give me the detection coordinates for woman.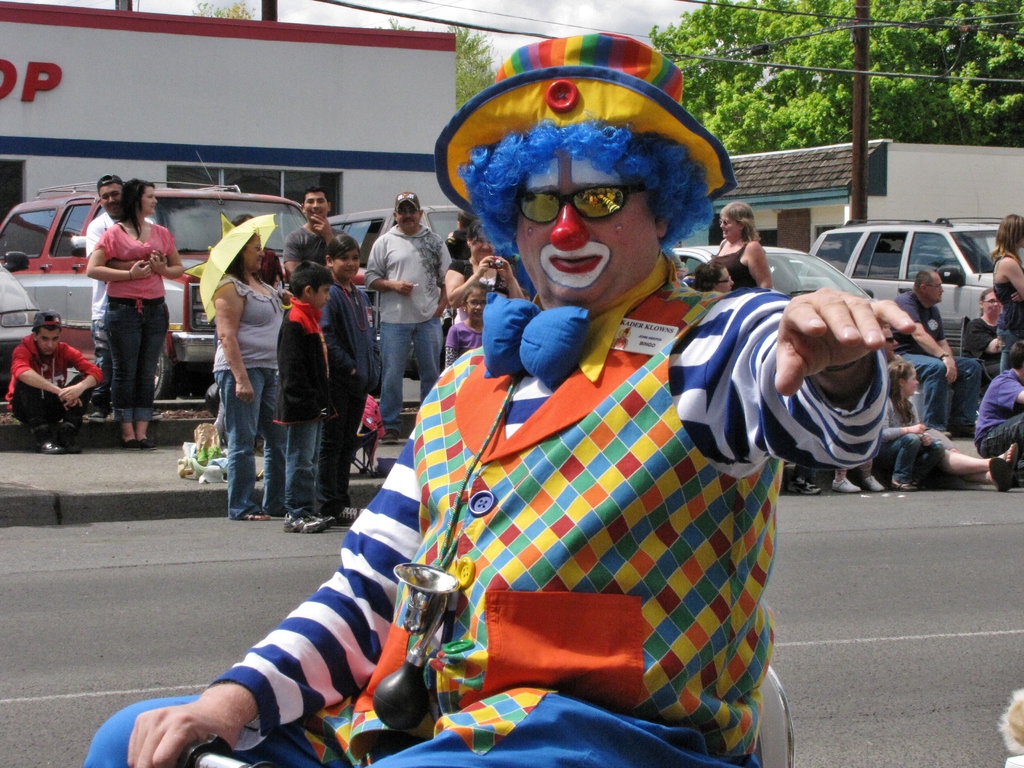
region(211, 214, 288, 531).
